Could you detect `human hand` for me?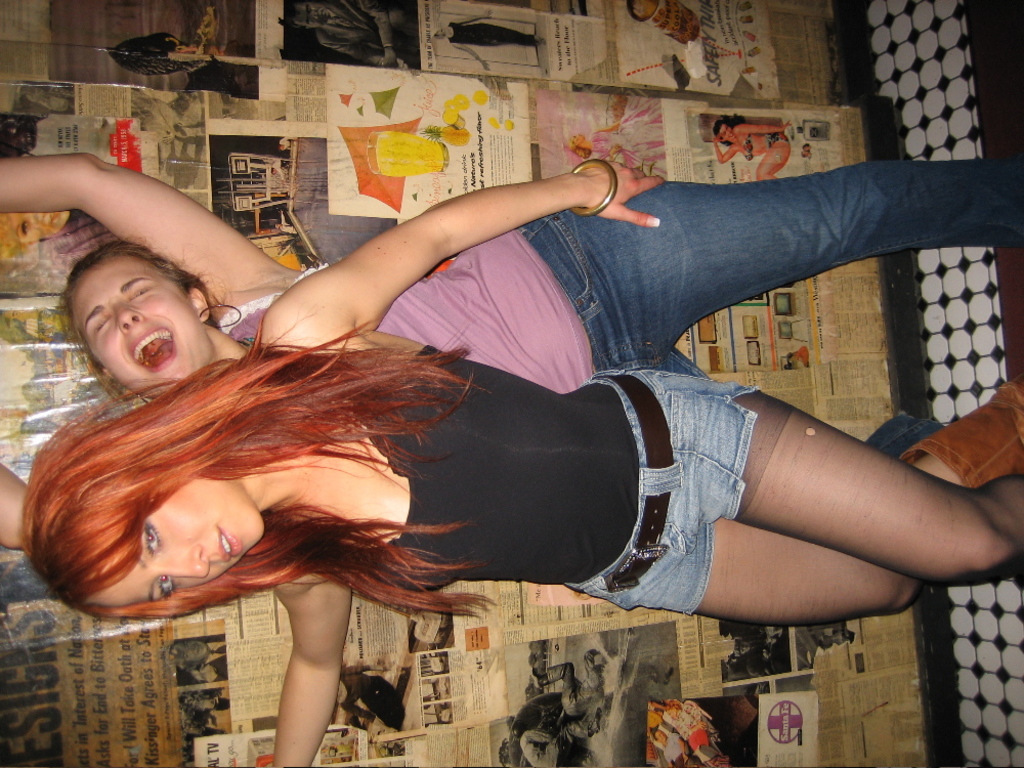
Detection result: Rect(480, 62, 492, 70).
